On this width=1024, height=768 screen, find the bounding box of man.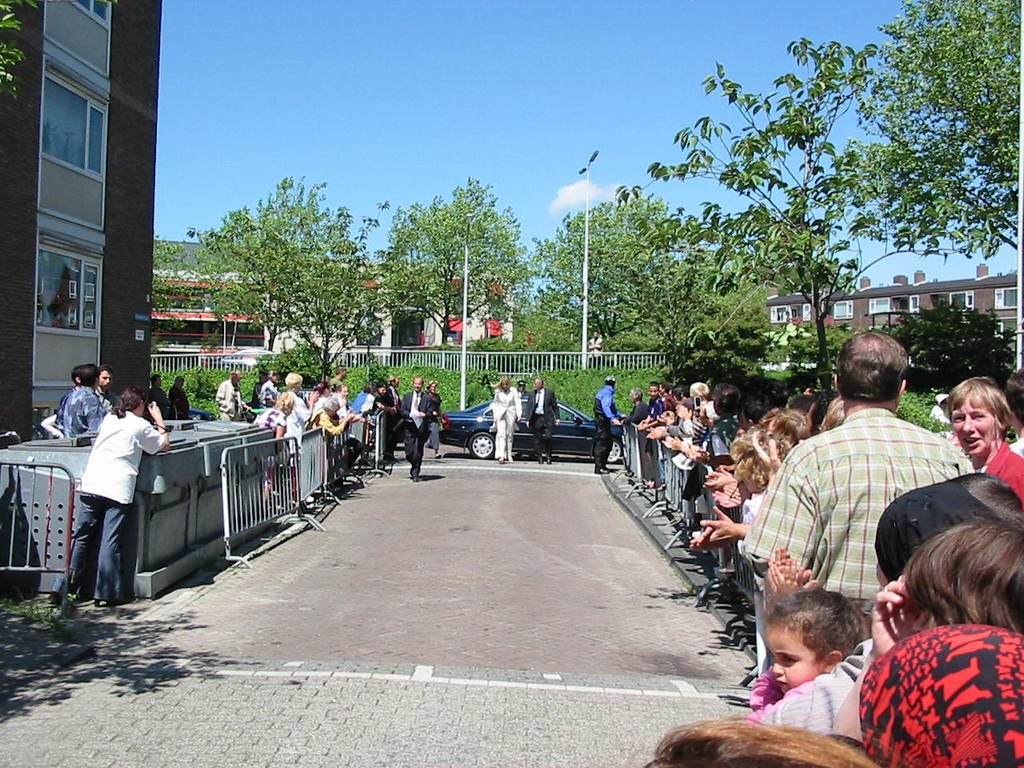
Bounding box: BBox(283, 371, 319, 491).
